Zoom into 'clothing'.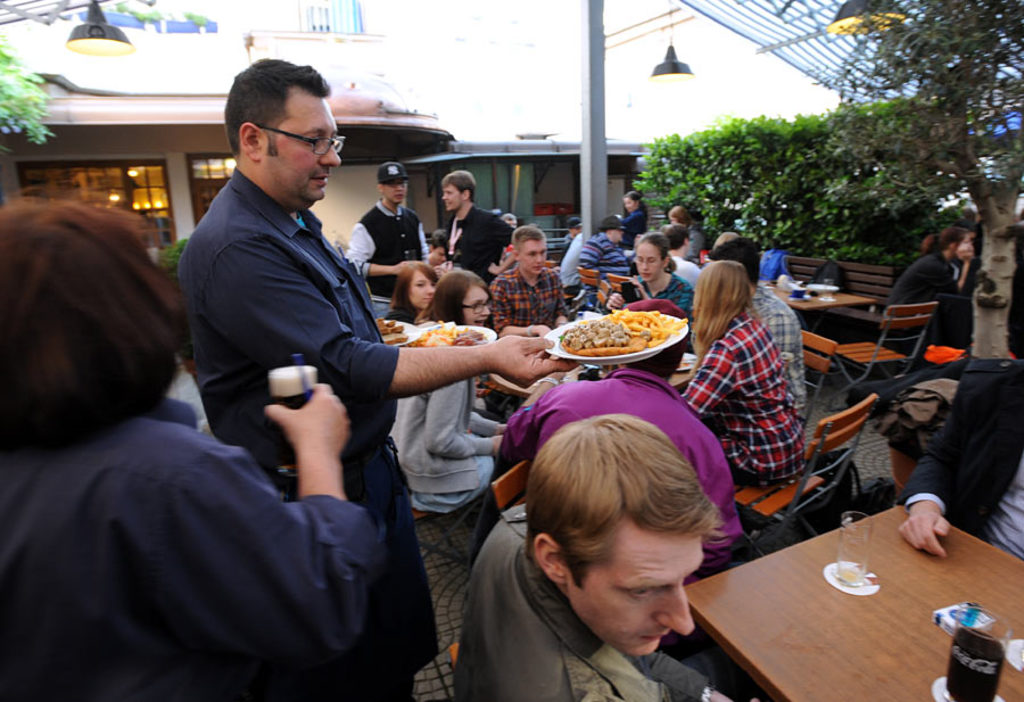
Zoom target: box=[907, 356, 1023, 565].
